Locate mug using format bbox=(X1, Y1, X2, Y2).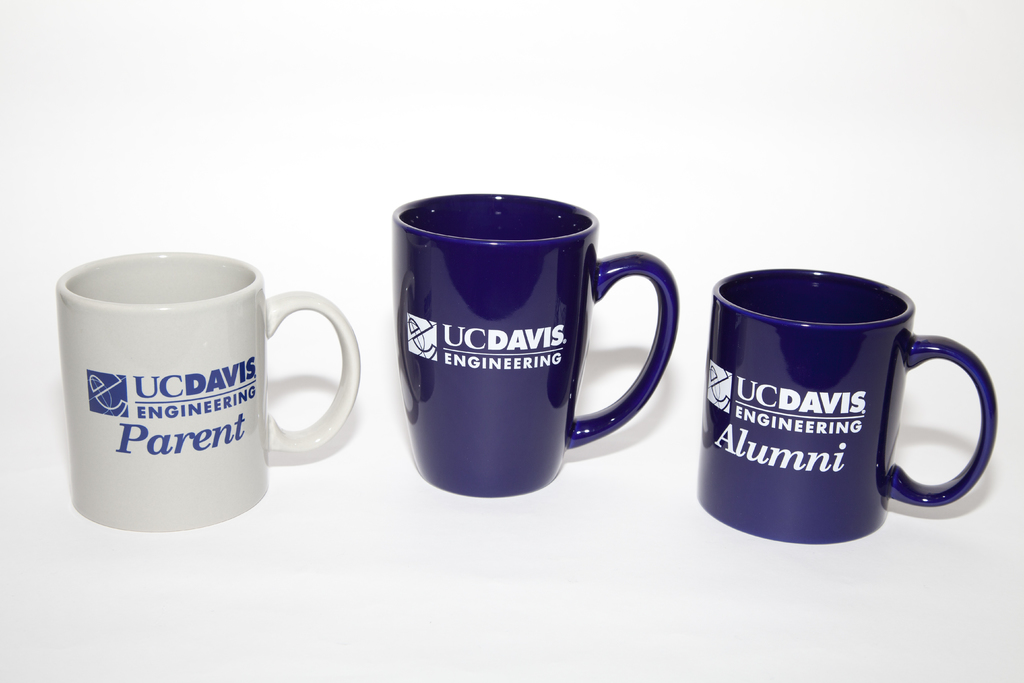
bbox=(394, 194, 678, 499).
